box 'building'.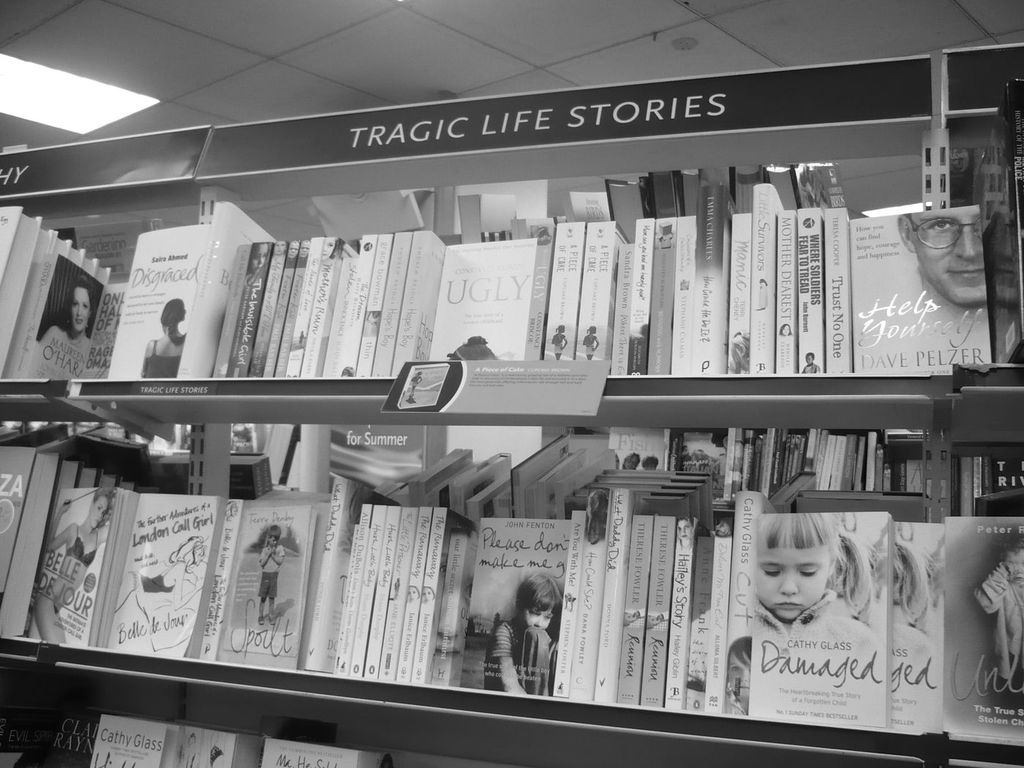
[left=0, top=0, right=1023, bottom=767].
